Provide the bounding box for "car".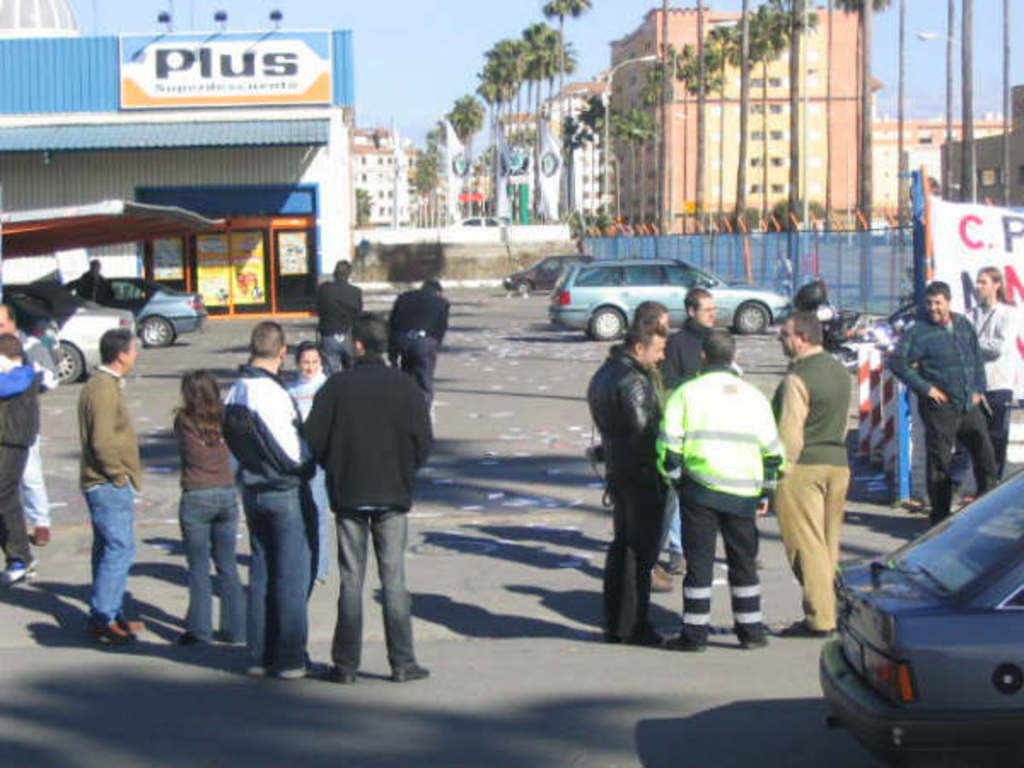
[447,217,510,229].
